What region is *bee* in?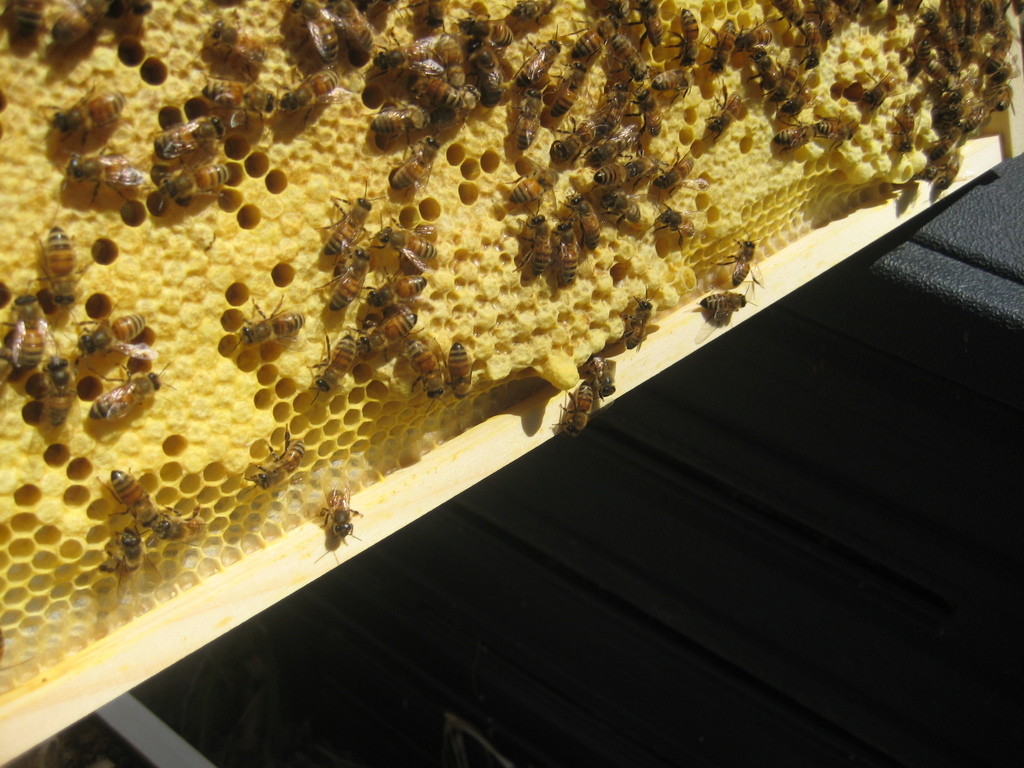
left=359, top=0, right=415, bottom=44.
